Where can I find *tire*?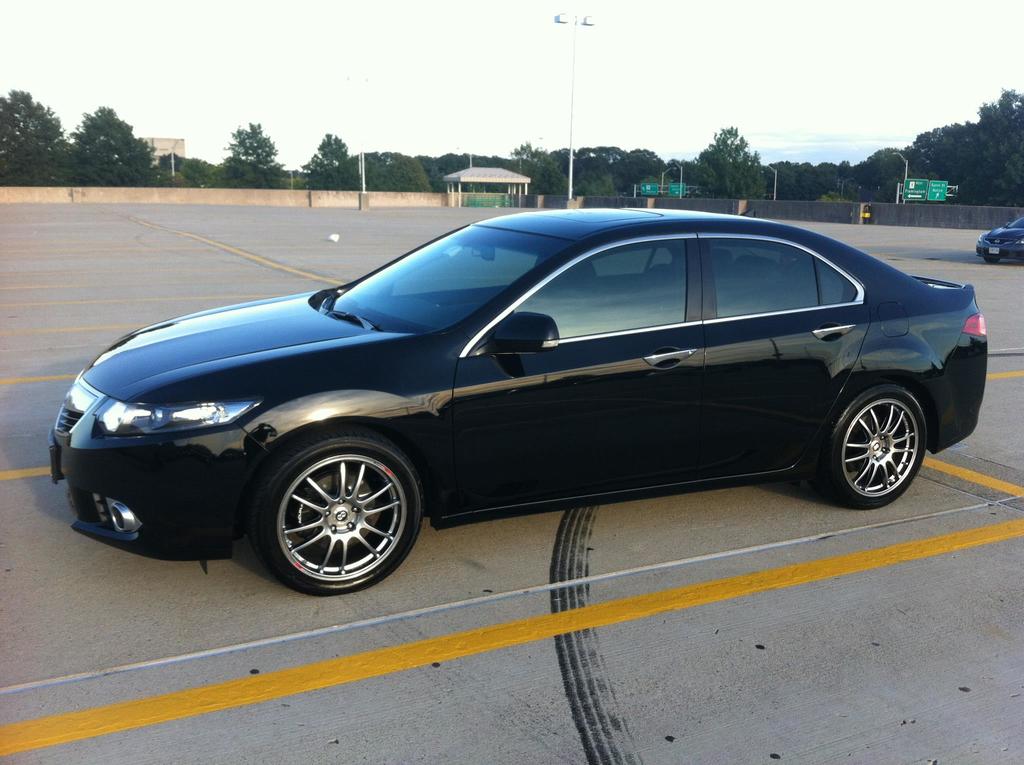
You can find it at BBox(829, 386, 929, 506).
